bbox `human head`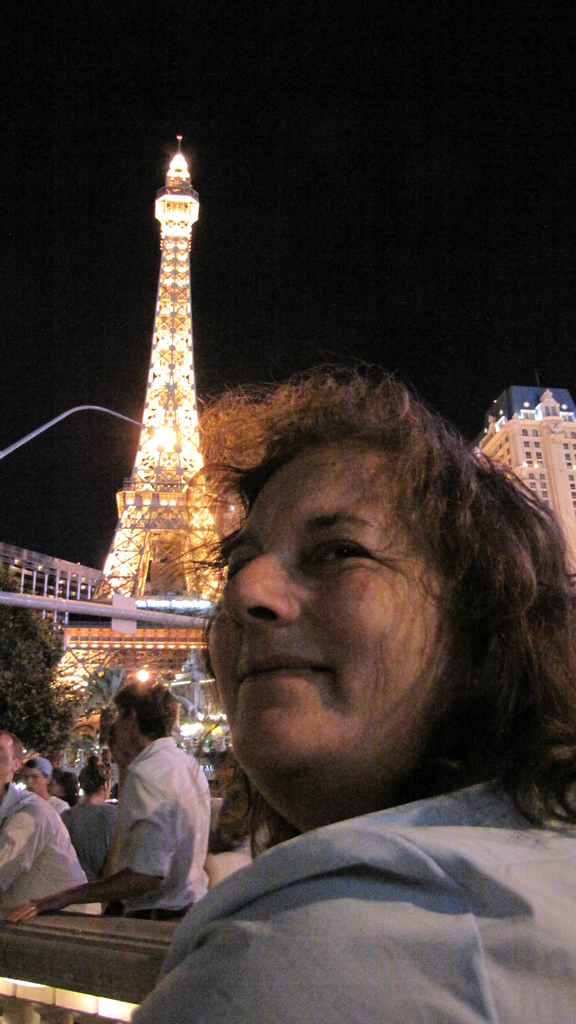
146 325 518 891
